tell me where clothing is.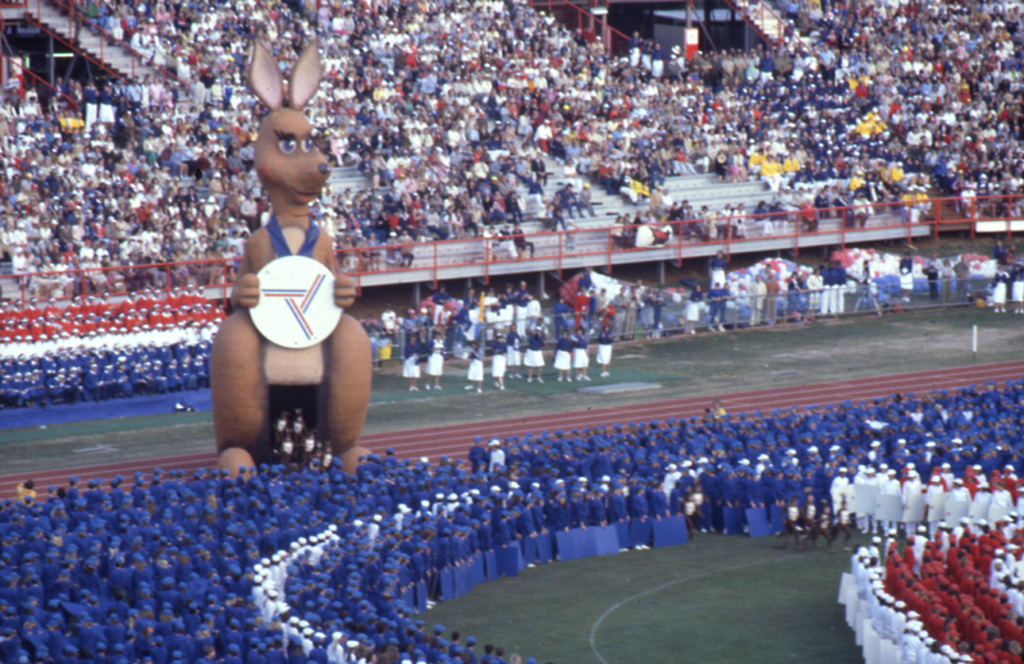
clothing is at detection(828, 477, 855, 514).
